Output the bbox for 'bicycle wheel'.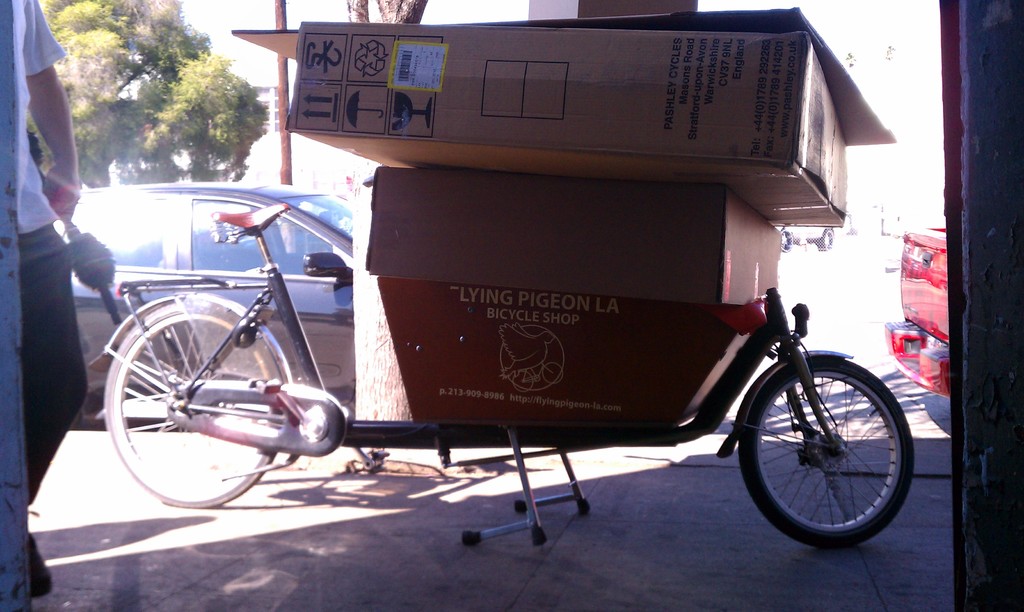
bbox=(105, 299, 283, 509).
